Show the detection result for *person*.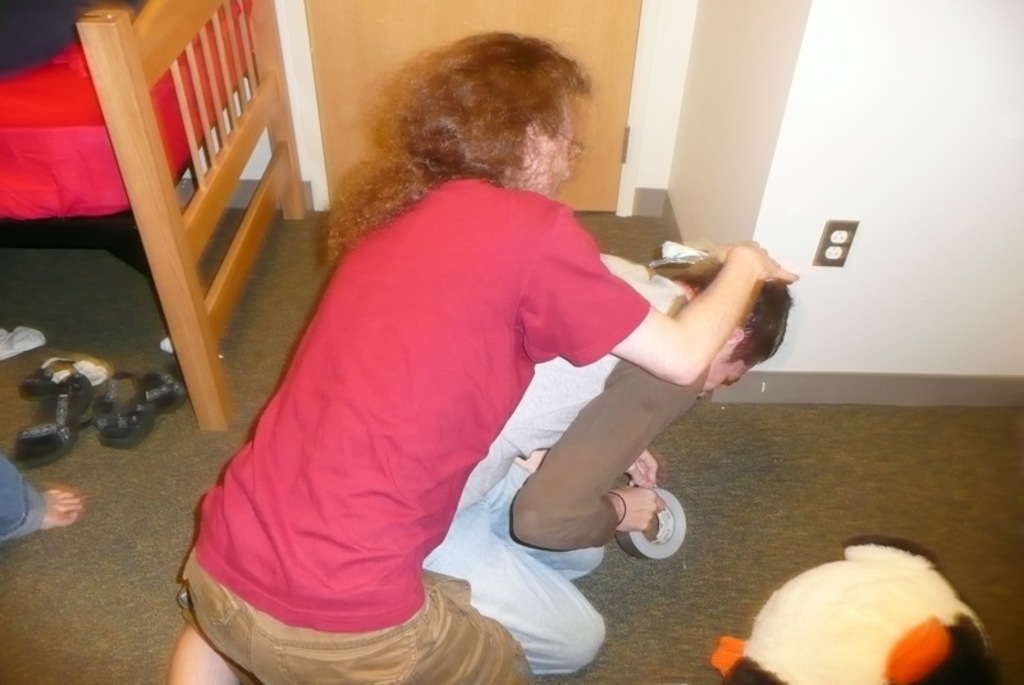
rect(422, 254, 787, 679).
